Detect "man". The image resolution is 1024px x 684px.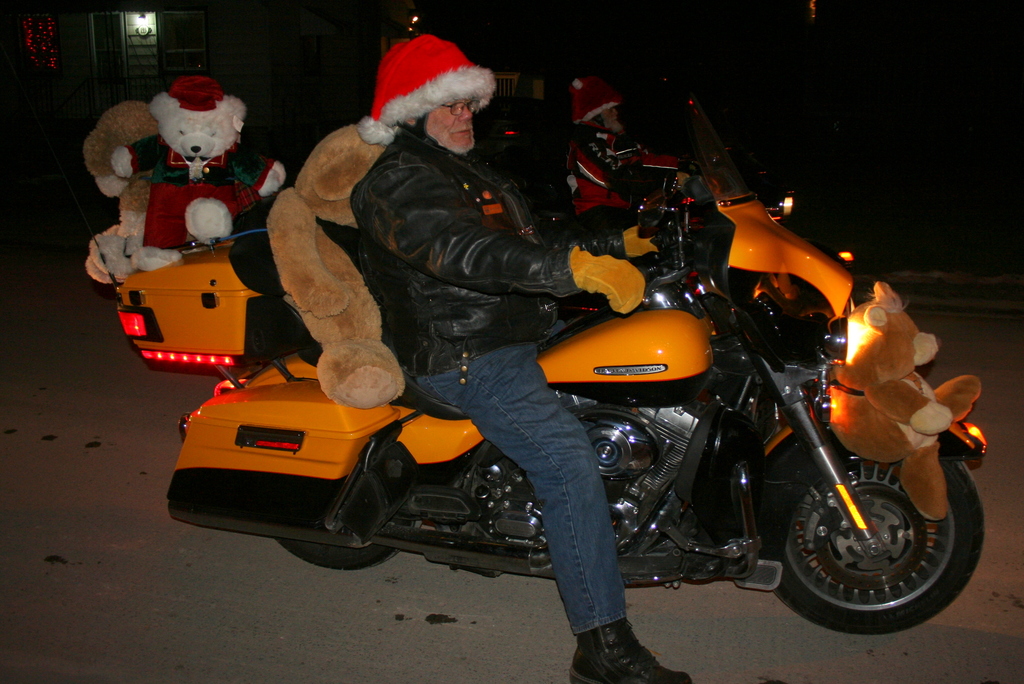
left=561, top=76, right=706, bottom=226.
